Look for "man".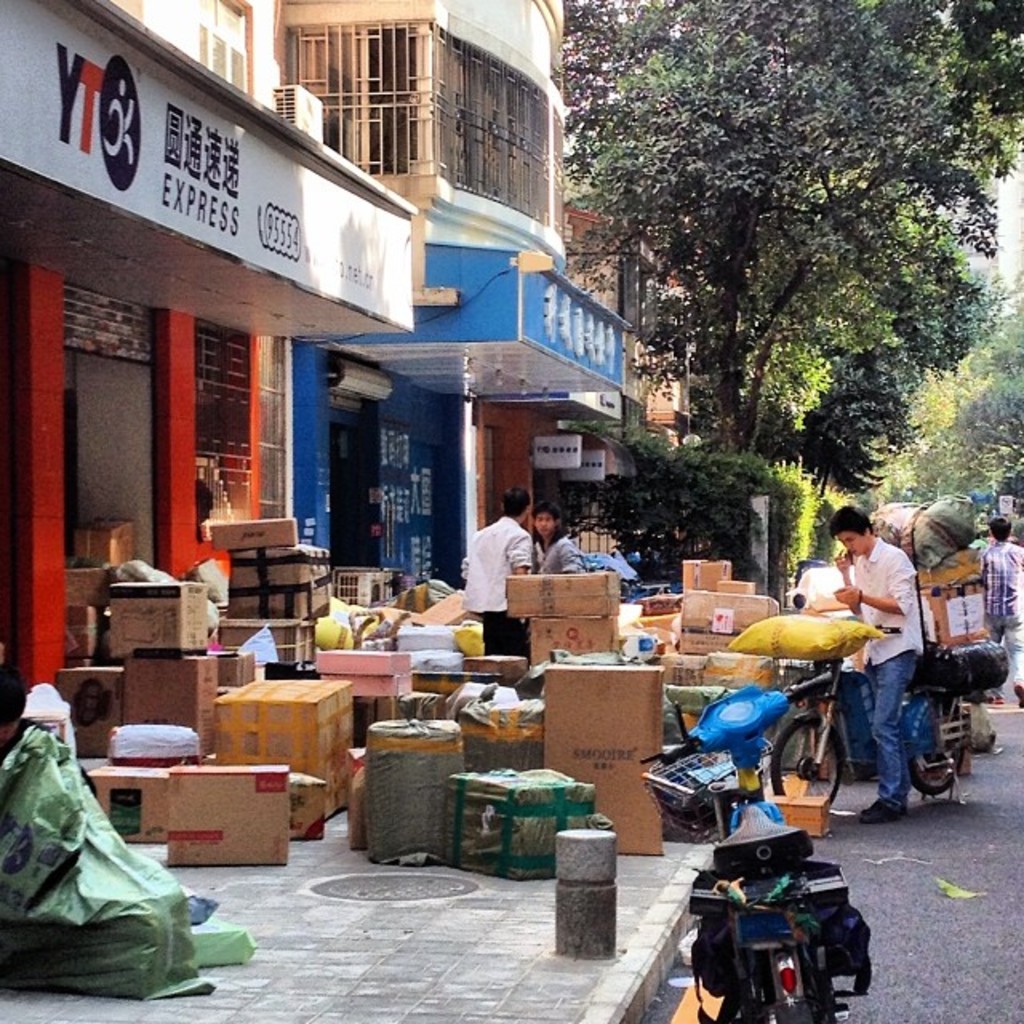
Found: 453 485 539 662.
